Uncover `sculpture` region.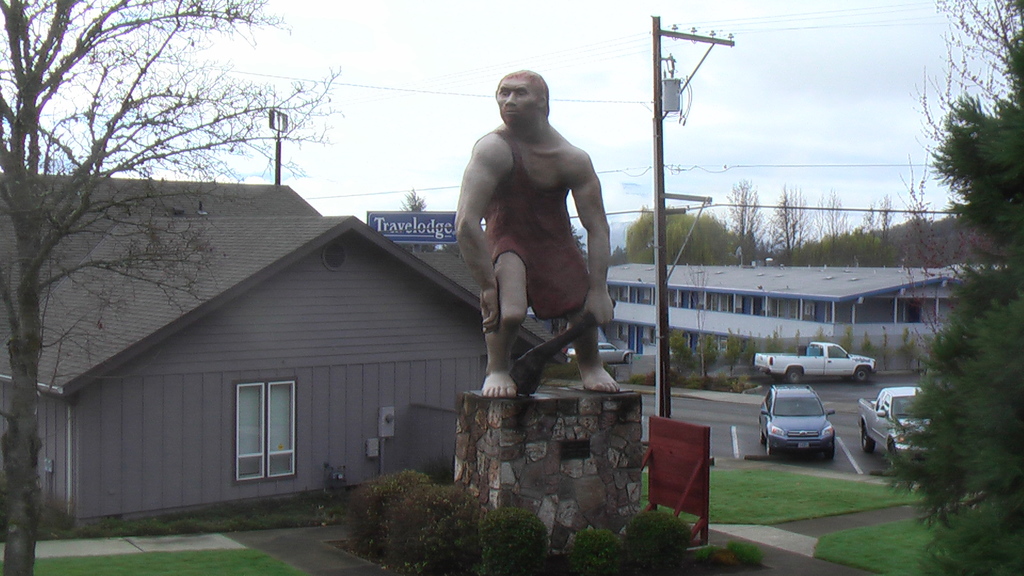
Uncovered: 447:51:616:416.
